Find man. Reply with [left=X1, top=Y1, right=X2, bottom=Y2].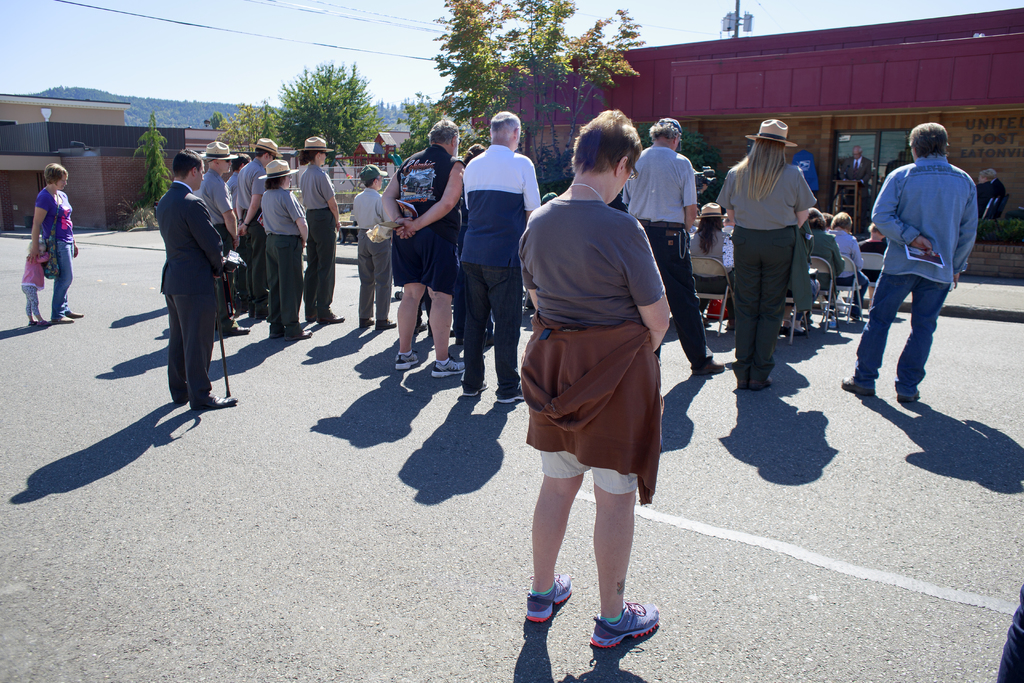
[left=975, top=164, right=1020, bottom=234].
